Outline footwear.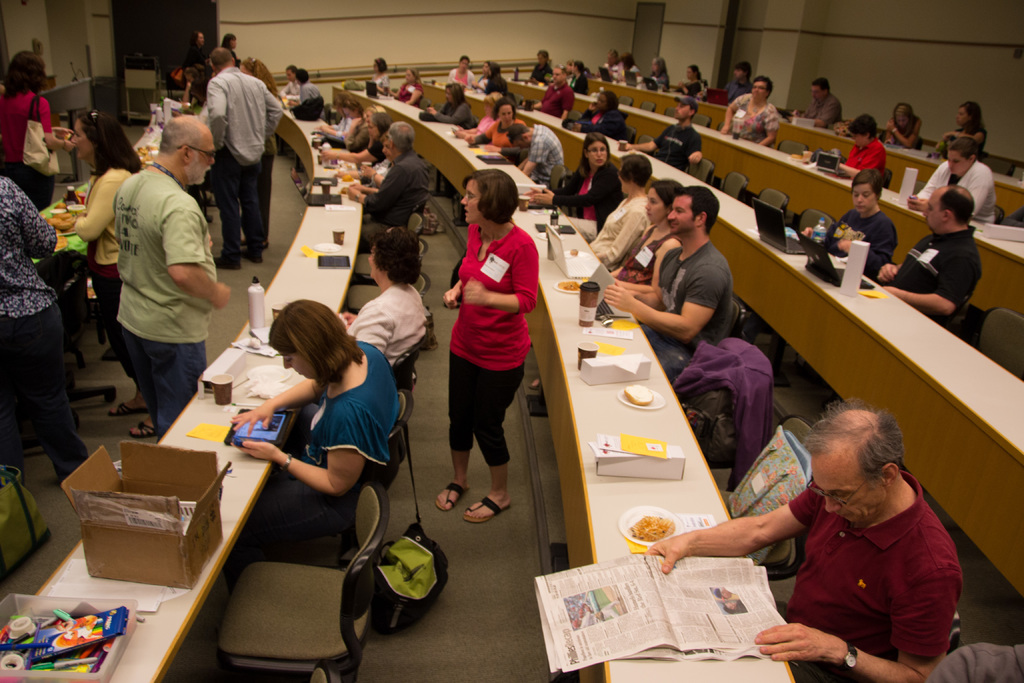
Outline: 433:480:470:508.
